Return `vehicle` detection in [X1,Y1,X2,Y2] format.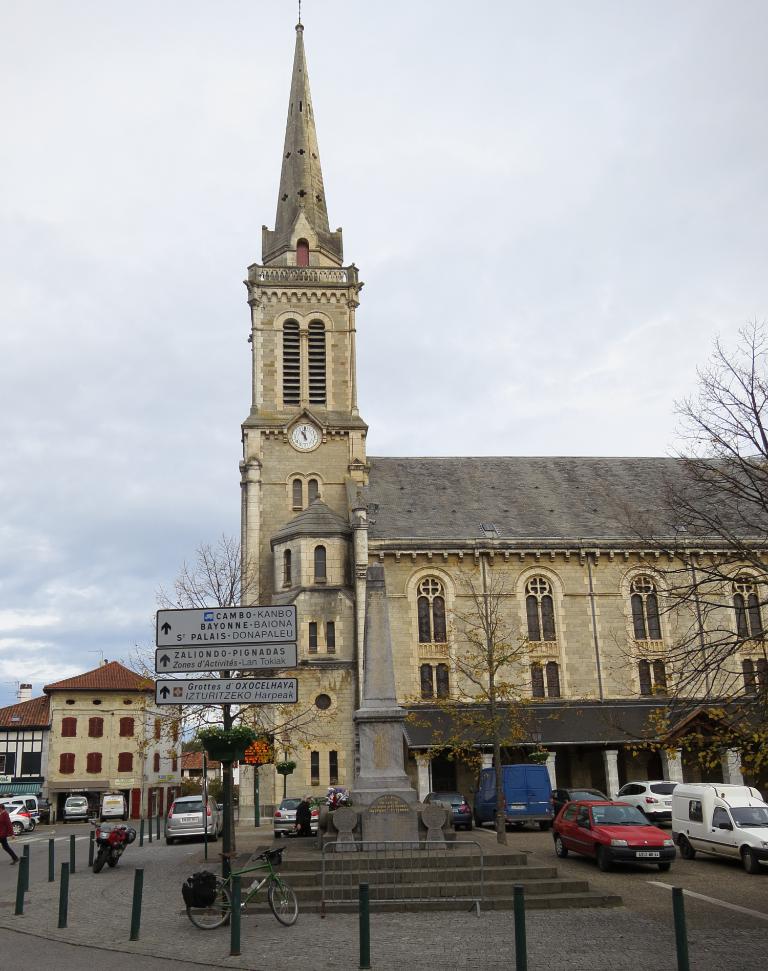
[36,798,52,824].
